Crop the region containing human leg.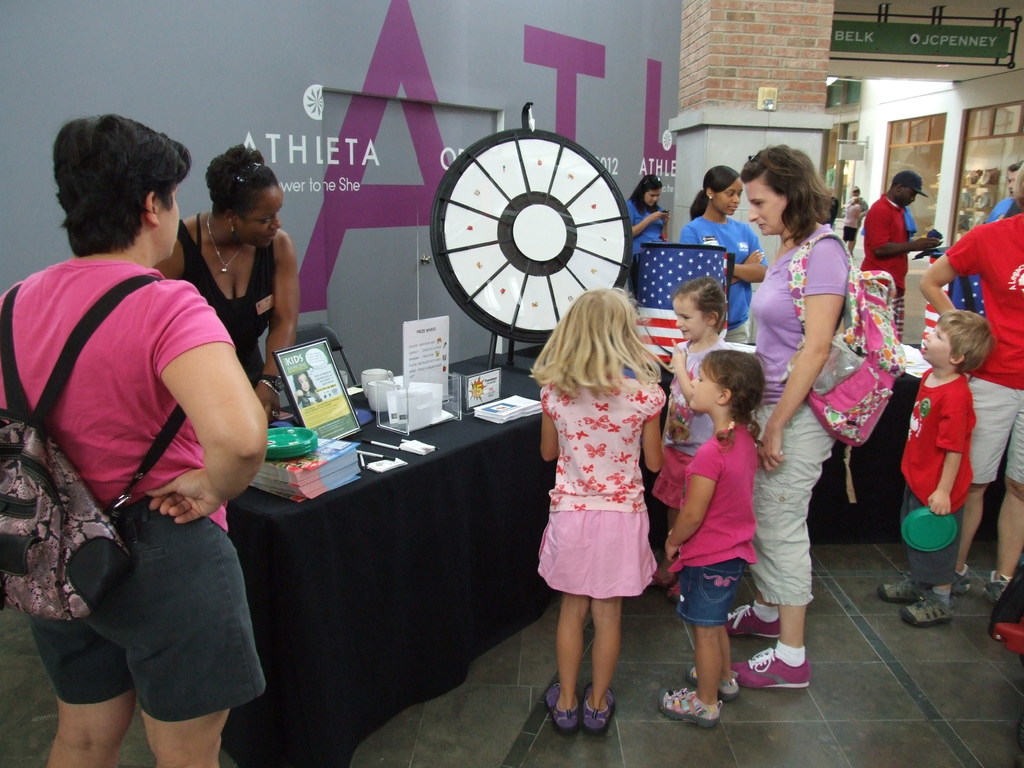
Crop region: {"left": 733, "top": 406, "right": 836, "bottom": 689}.
